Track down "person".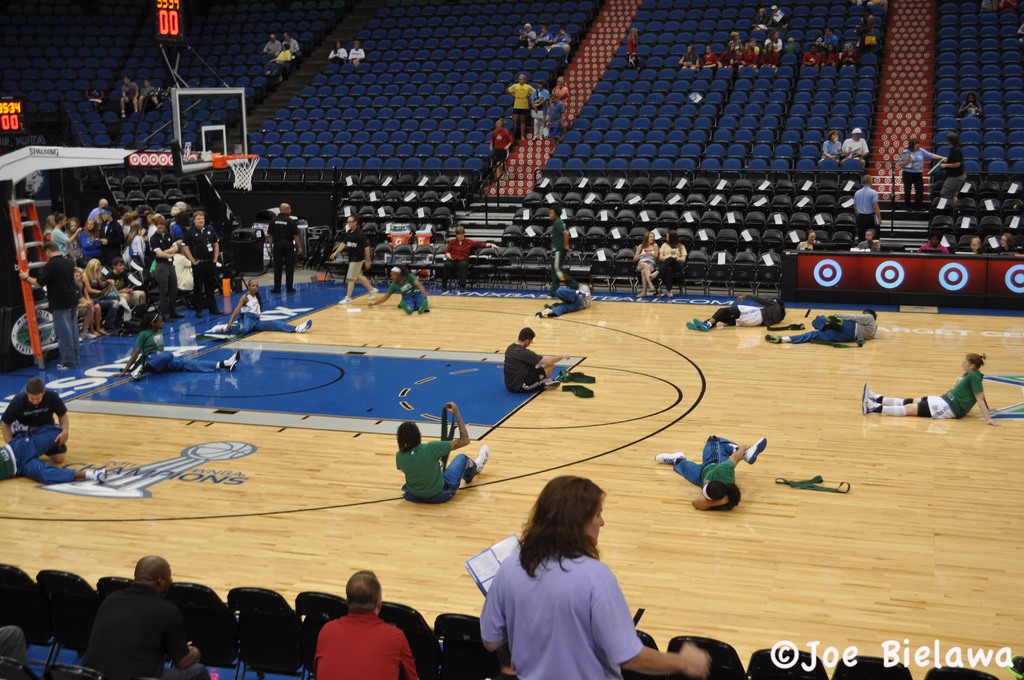
Tracked to region(664, 232, 689, 298).
